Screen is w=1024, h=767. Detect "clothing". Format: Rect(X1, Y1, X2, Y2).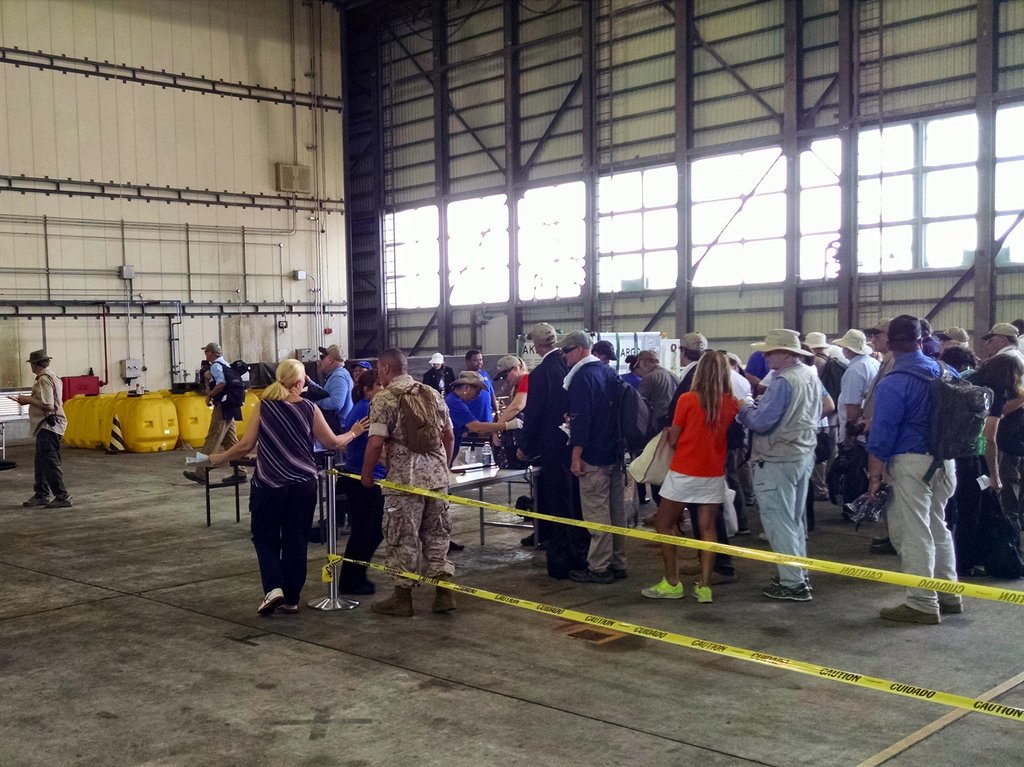
Rect(862, 354, 965, 611).
